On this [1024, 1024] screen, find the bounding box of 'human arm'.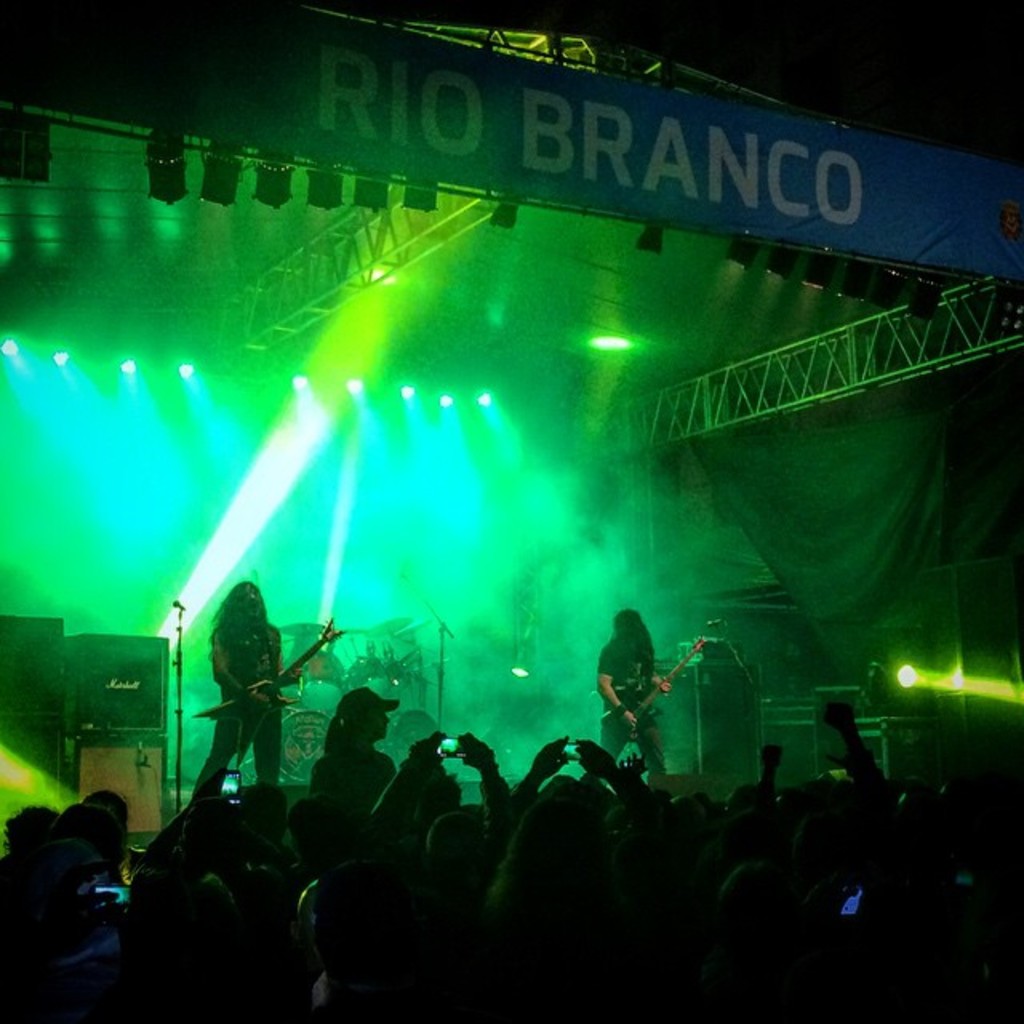
Bounding box: BBox(651, 664, 675, 698).
